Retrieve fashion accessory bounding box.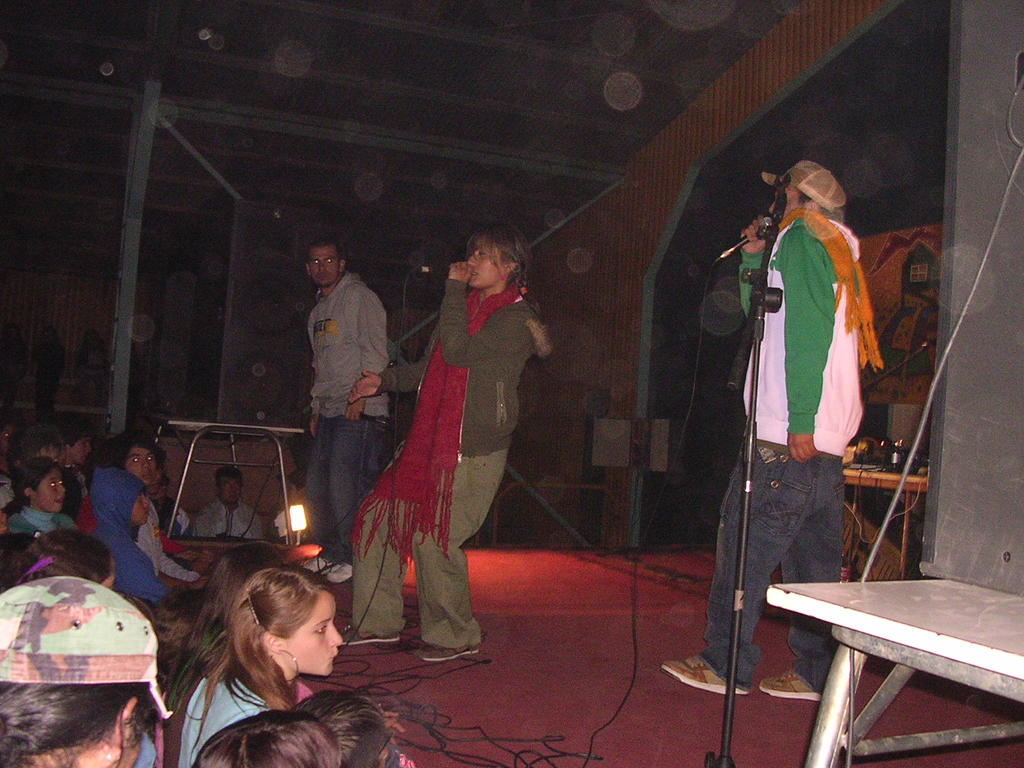
Bounding box: detection(248, 594, 260, 627).
